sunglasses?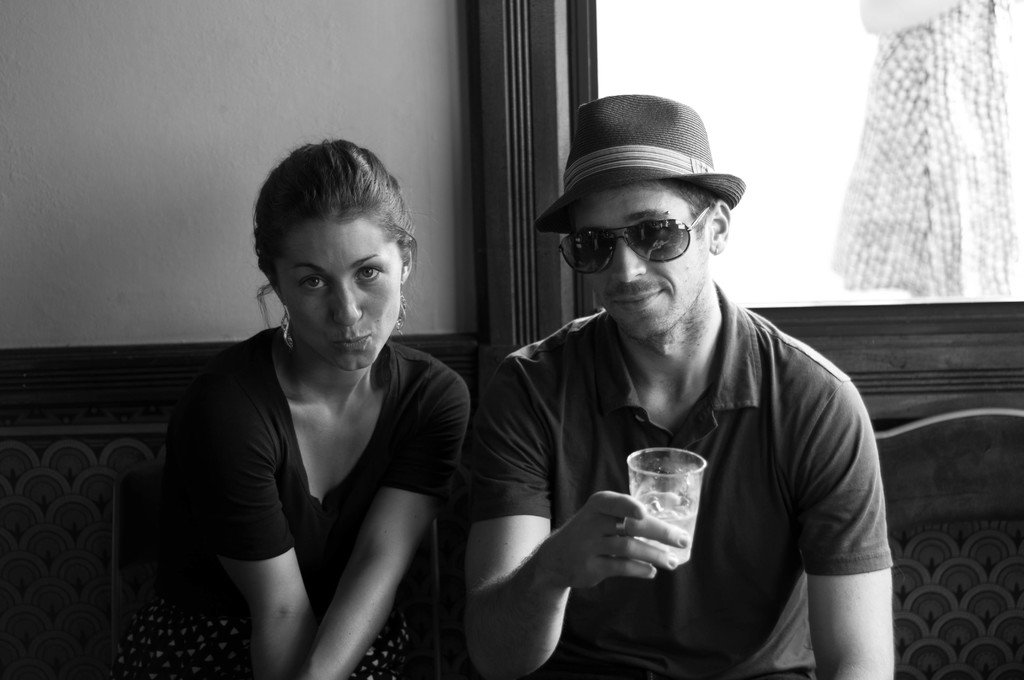
rect(561, 208, 710, 277)
